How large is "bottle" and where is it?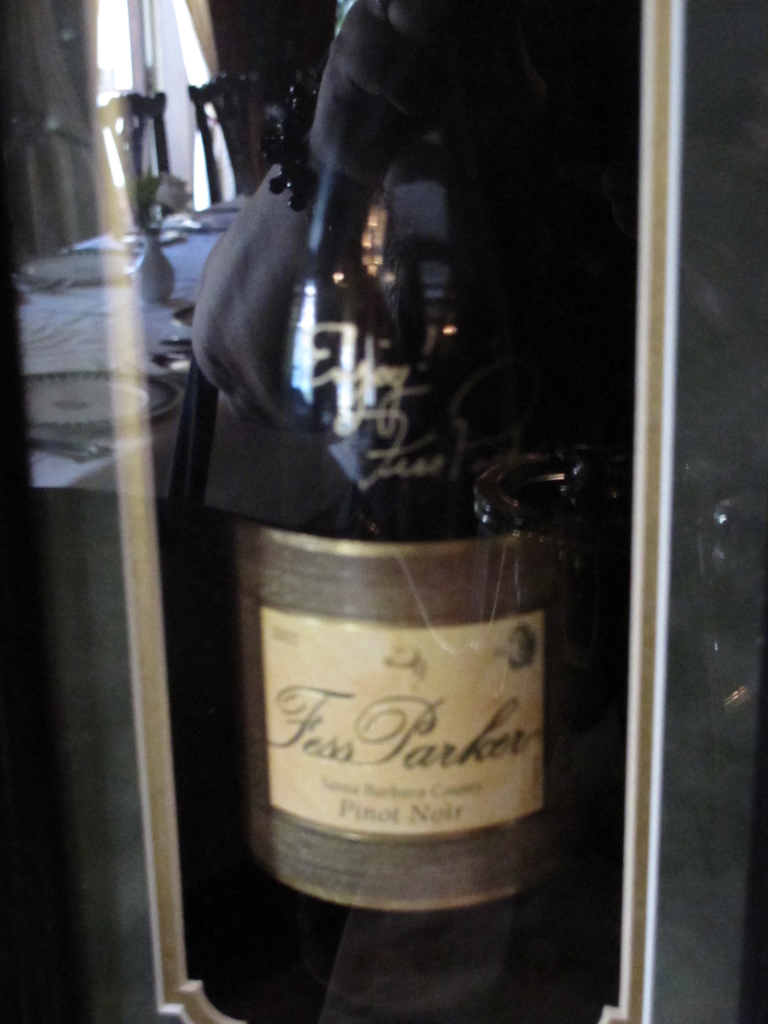
Bounding box: [195,99,628,941].
